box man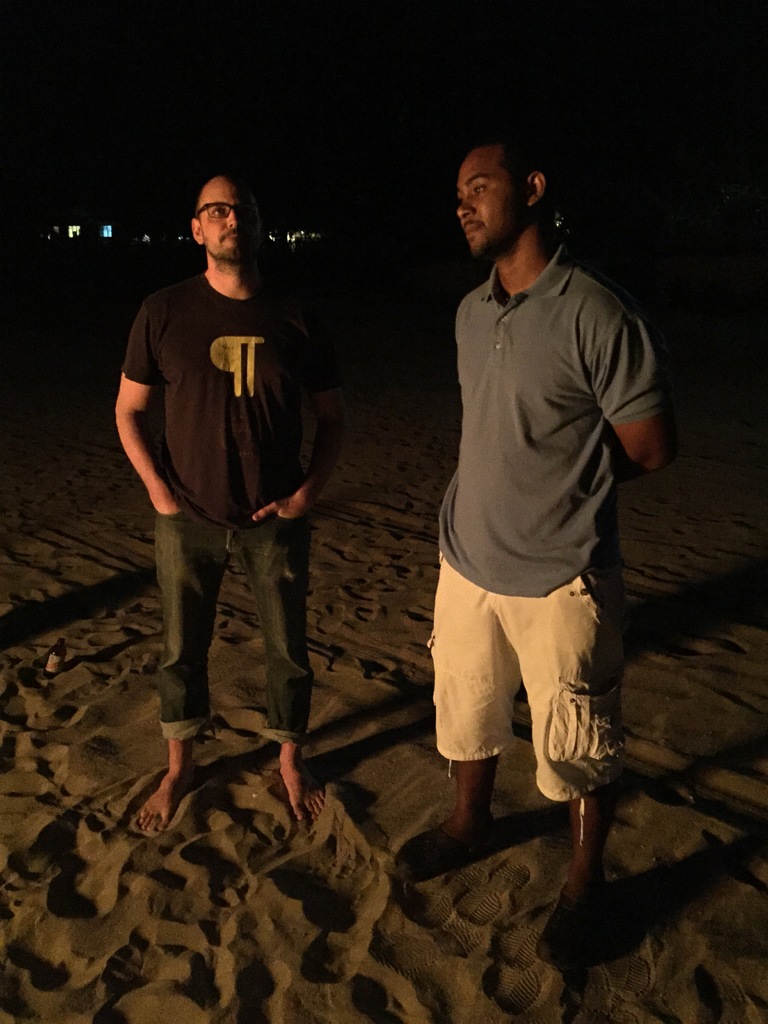
pyautogui.locateOnScreen(397, 131, 665, 956)
